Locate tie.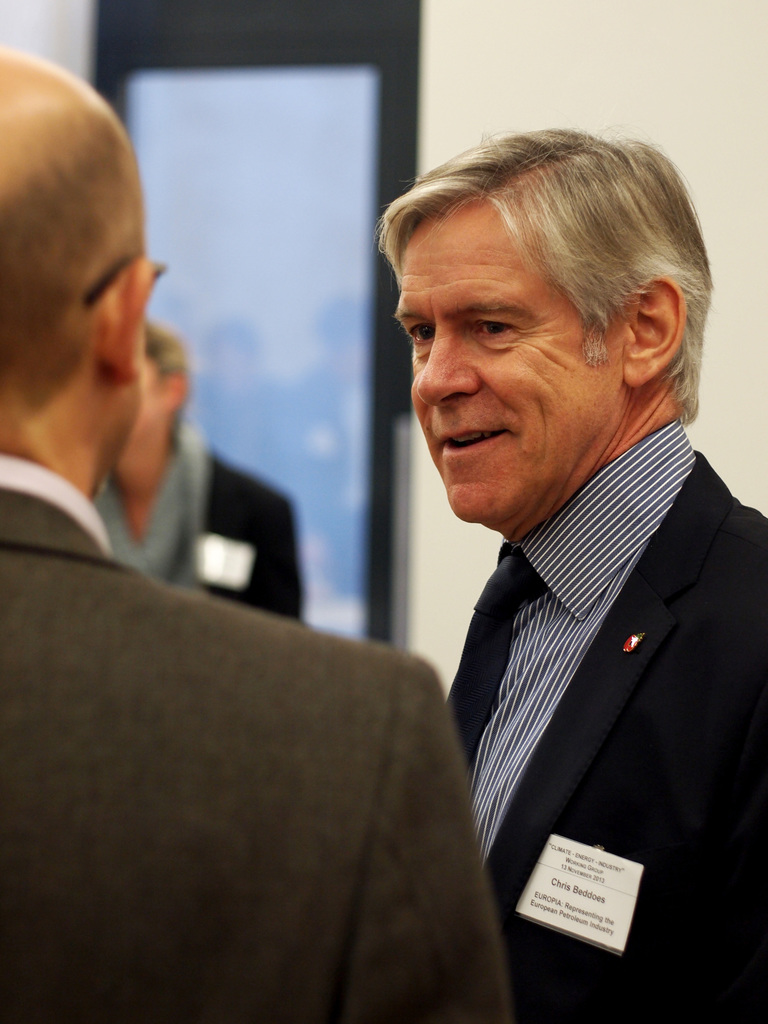
Bounding box: rect(445, 544, 544, 762).
